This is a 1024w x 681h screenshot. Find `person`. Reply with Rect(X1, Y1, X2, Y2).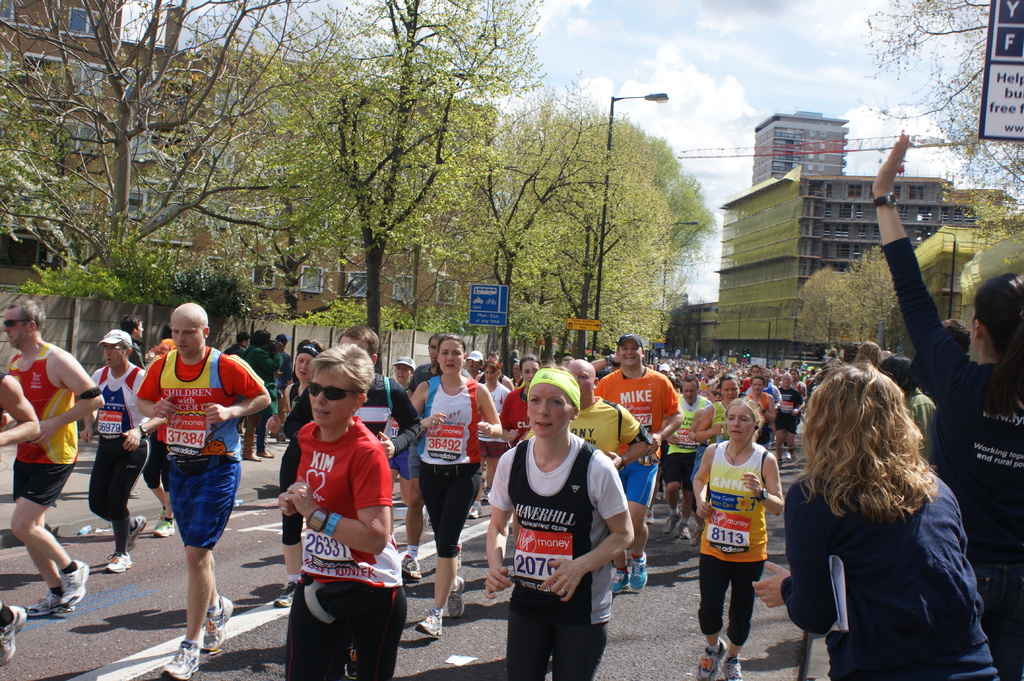
Rect(691, 402, 784, 680).
